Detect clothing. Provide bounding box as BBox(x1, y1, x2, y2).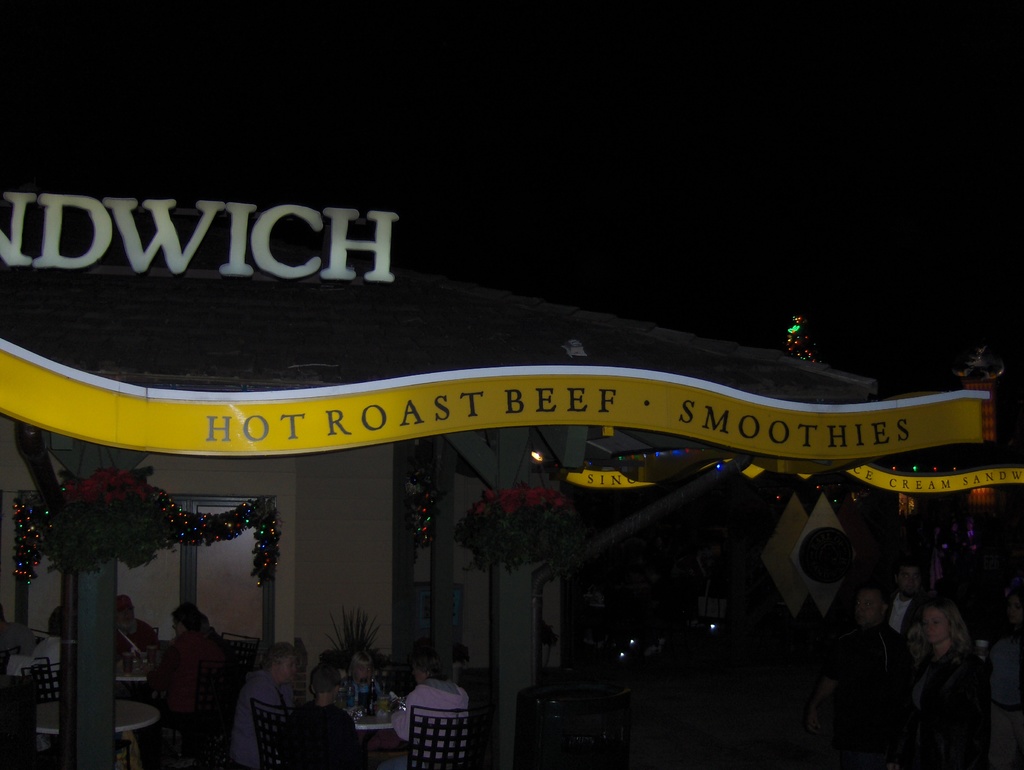
BBox(27, 639, 58, 695).
